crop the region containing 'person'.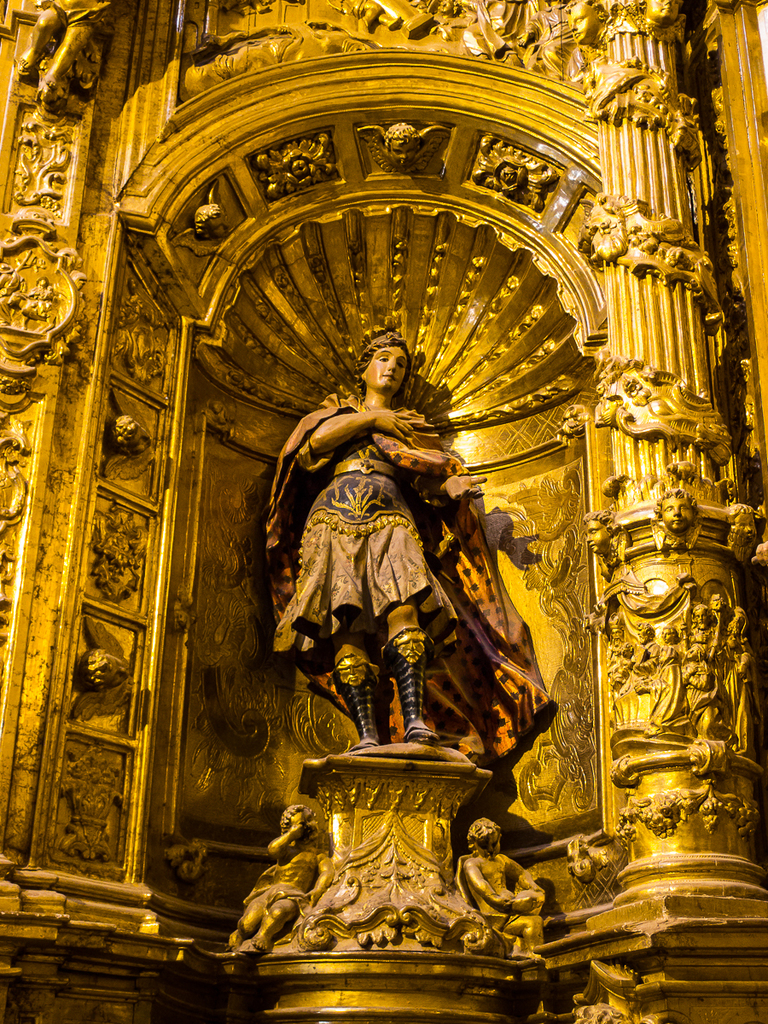
Crop region: crop(433, 0, 458, 15).
